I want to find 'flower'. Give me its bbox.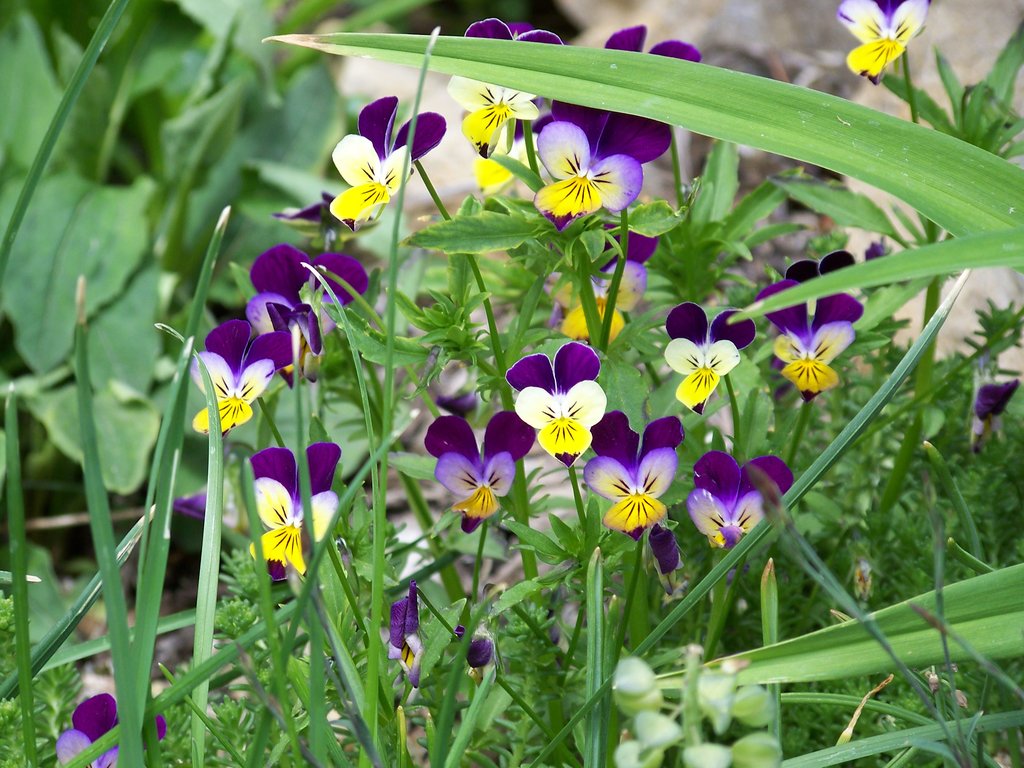
region(327, 132, 422, 228).
